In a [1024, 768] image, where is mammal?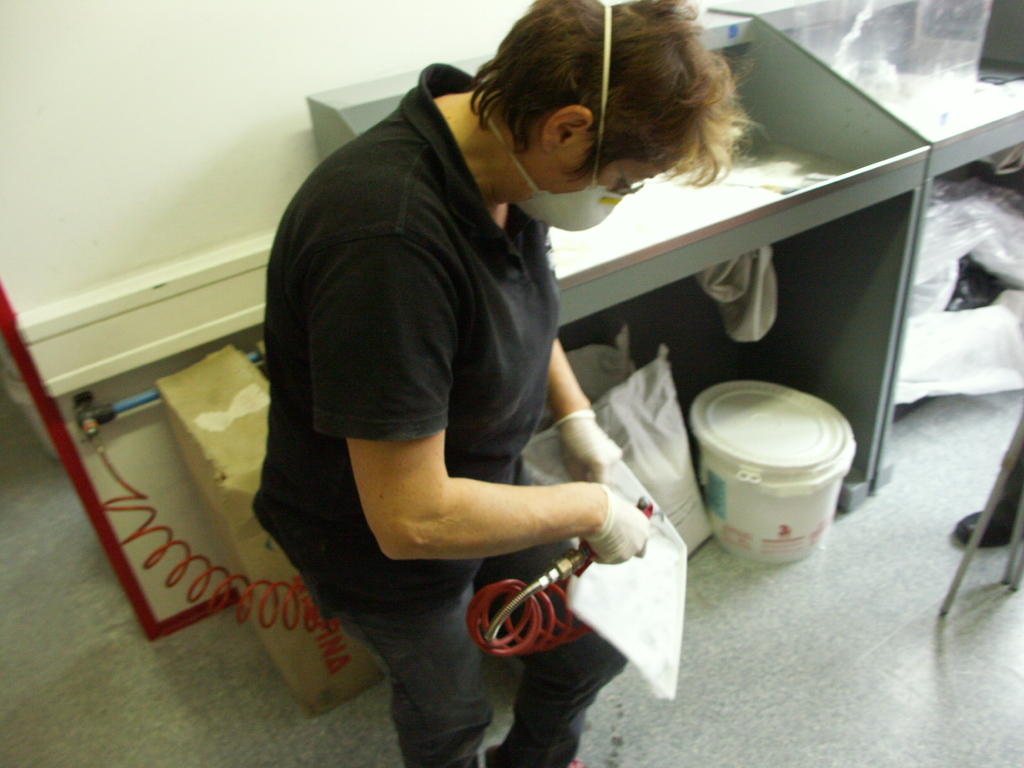
<region>247, 58, 819, 717</region>.
